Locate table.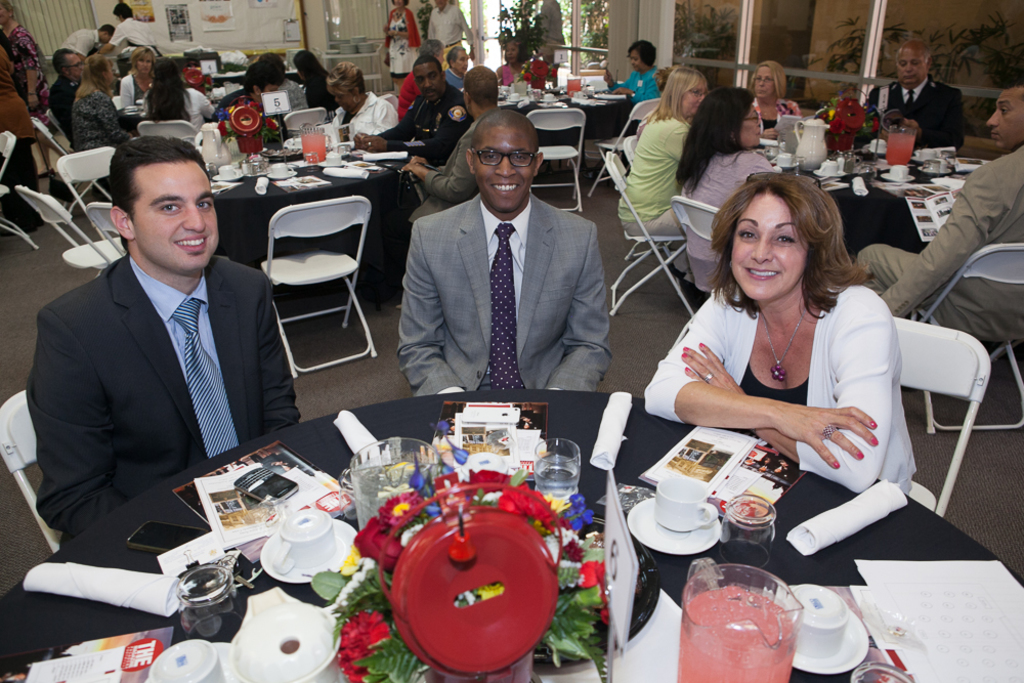
Bounding box: {"left": 211, "top": 69, "right": 301, "bottom": 88}.
